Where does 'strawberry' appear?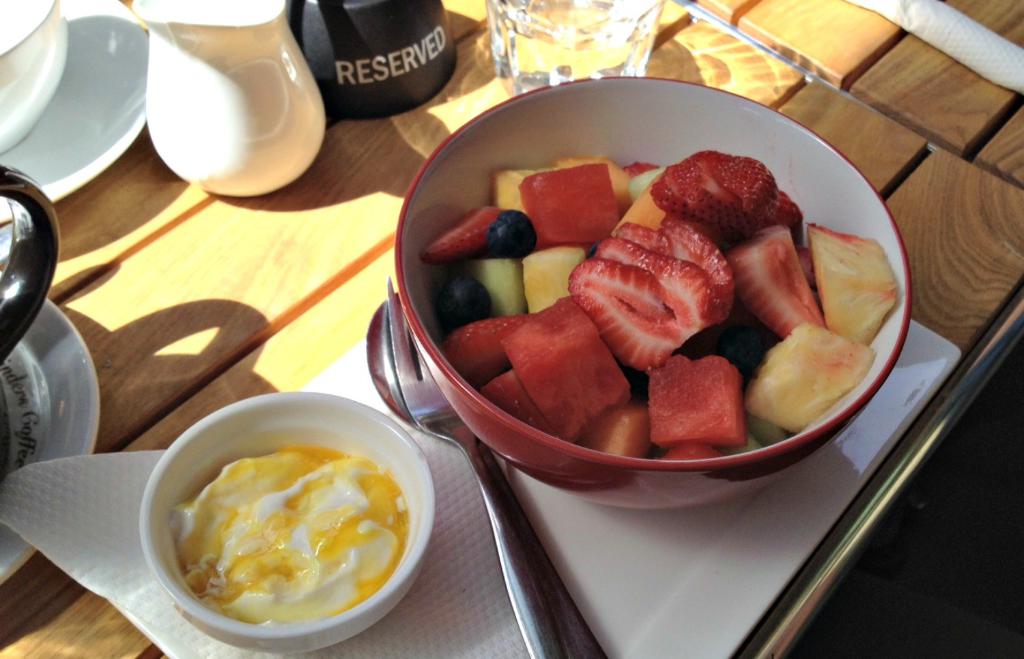
Appears at [x1=655, y1=213, x2=730, y2=327].
